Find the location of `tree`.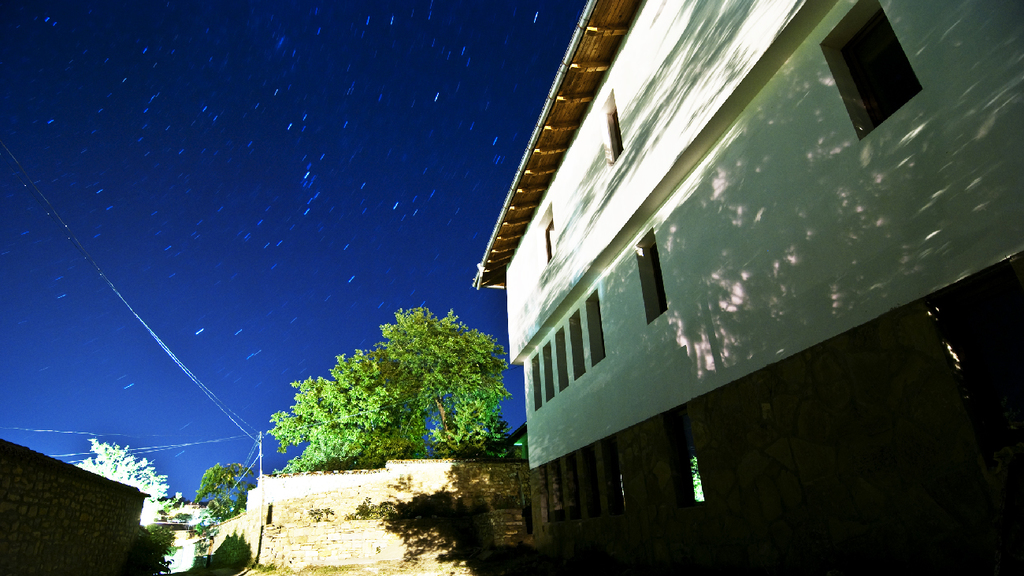
Location: box=[427, 401, 514, 462].
